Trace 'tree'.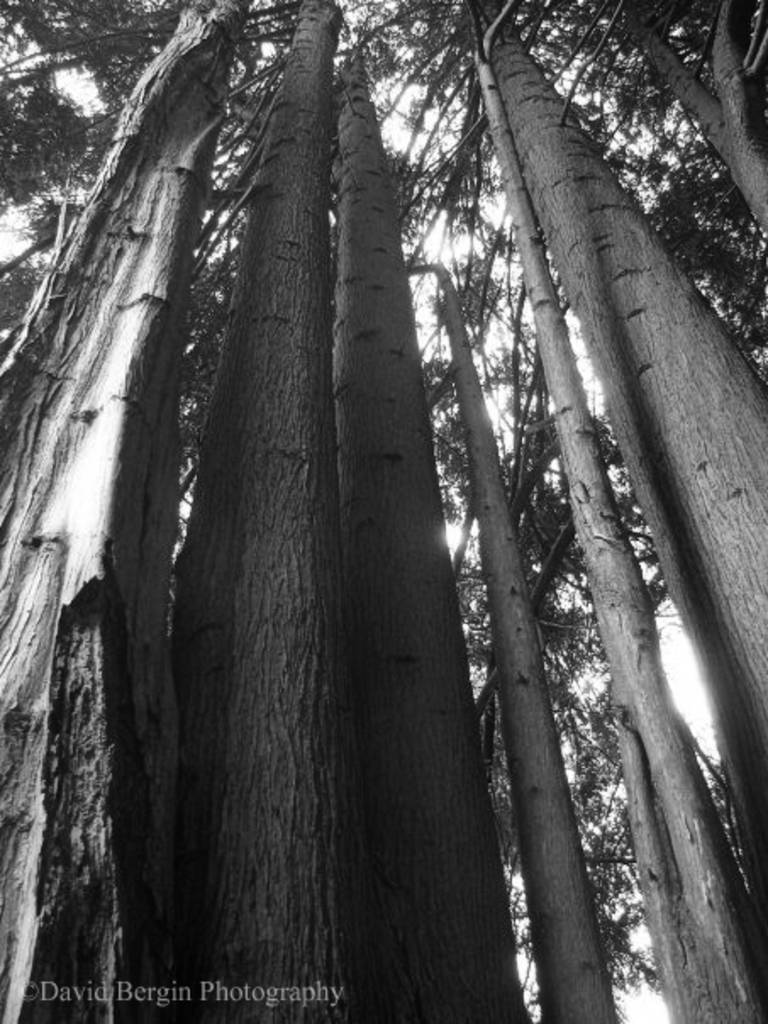
Traced to 500 0 766 380.
